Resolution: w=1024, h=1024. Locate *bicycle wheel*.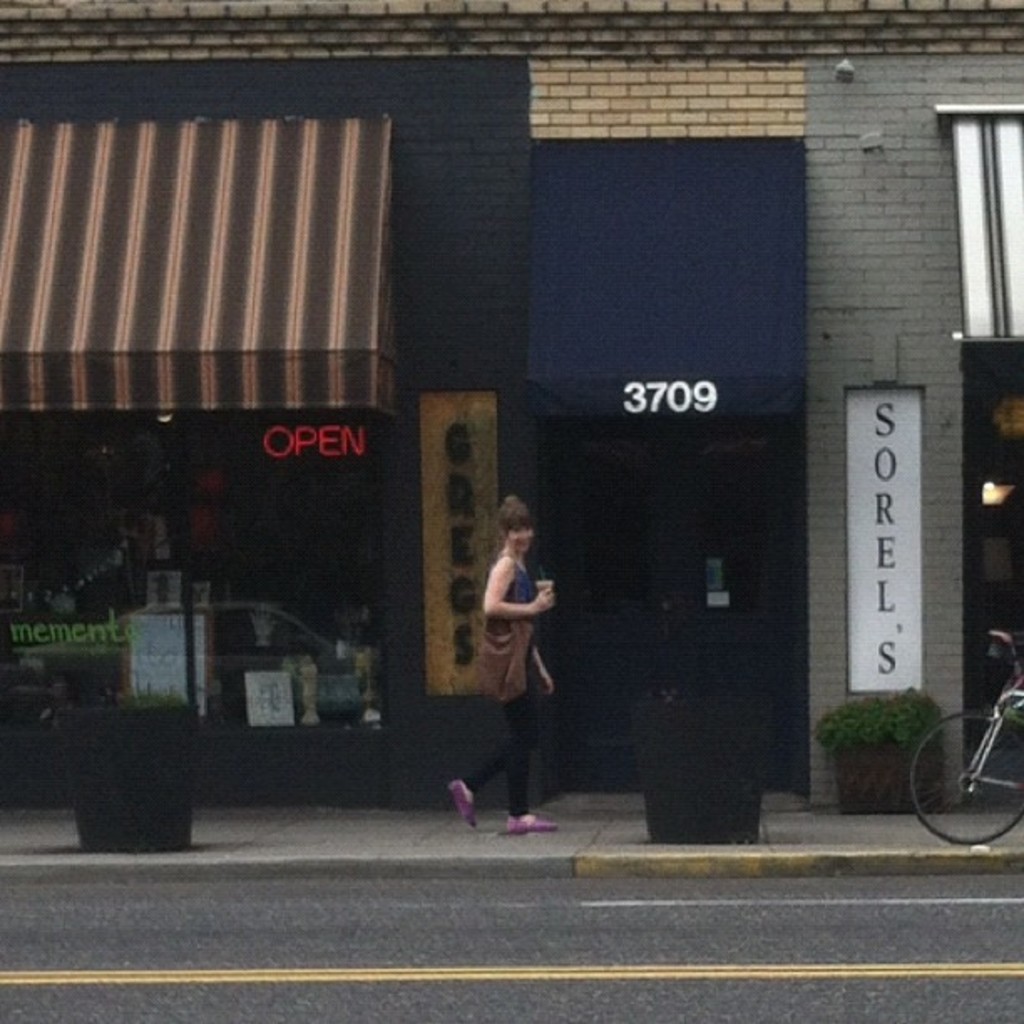
[left=905, top=708, right=1022, bottom=852].
